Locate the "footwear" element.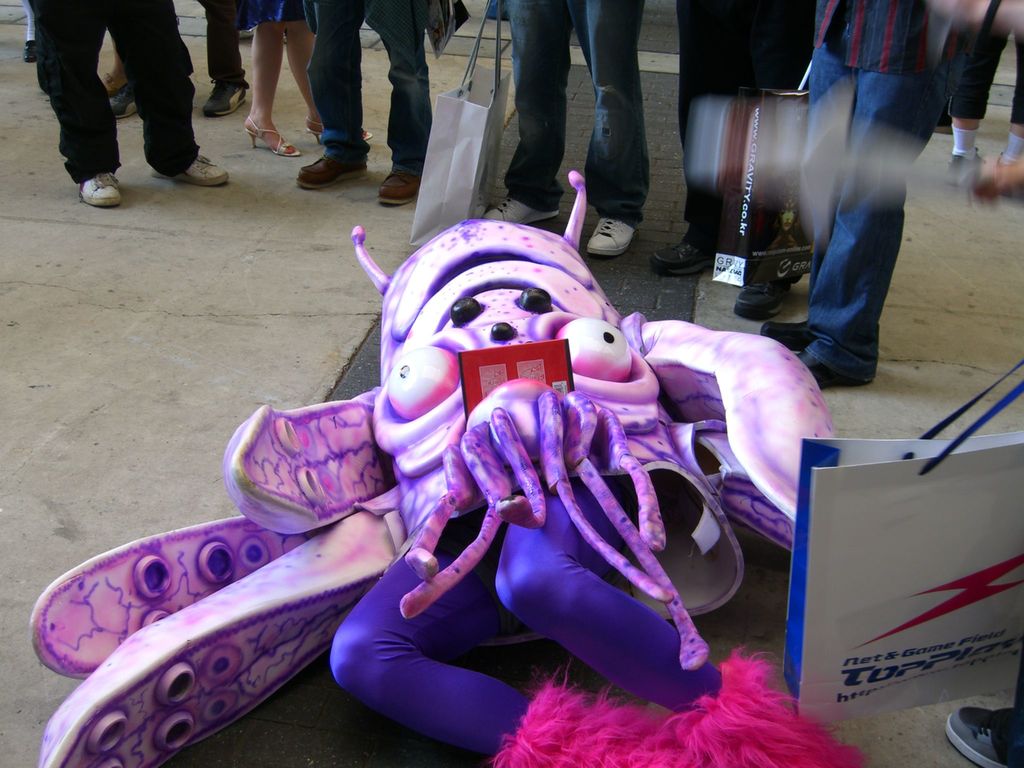
Element bbox: [652, 239, 719, 277].
